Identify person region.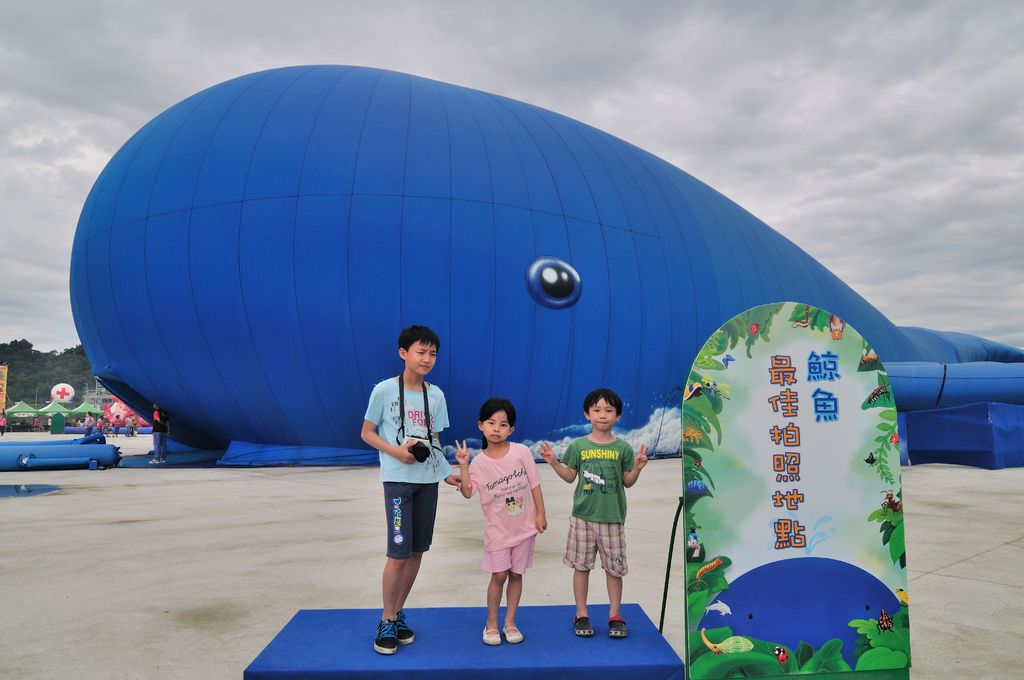
Region: locate(0, 410, 11, 435).
